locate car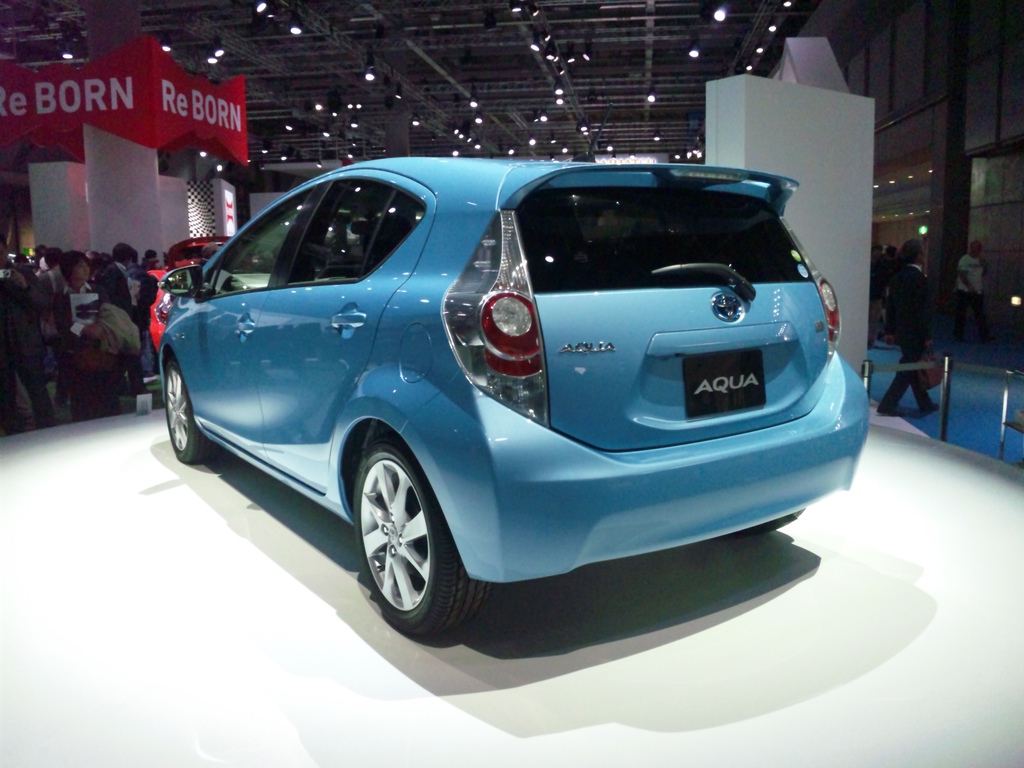
box=[160, 151, 877, 642]
